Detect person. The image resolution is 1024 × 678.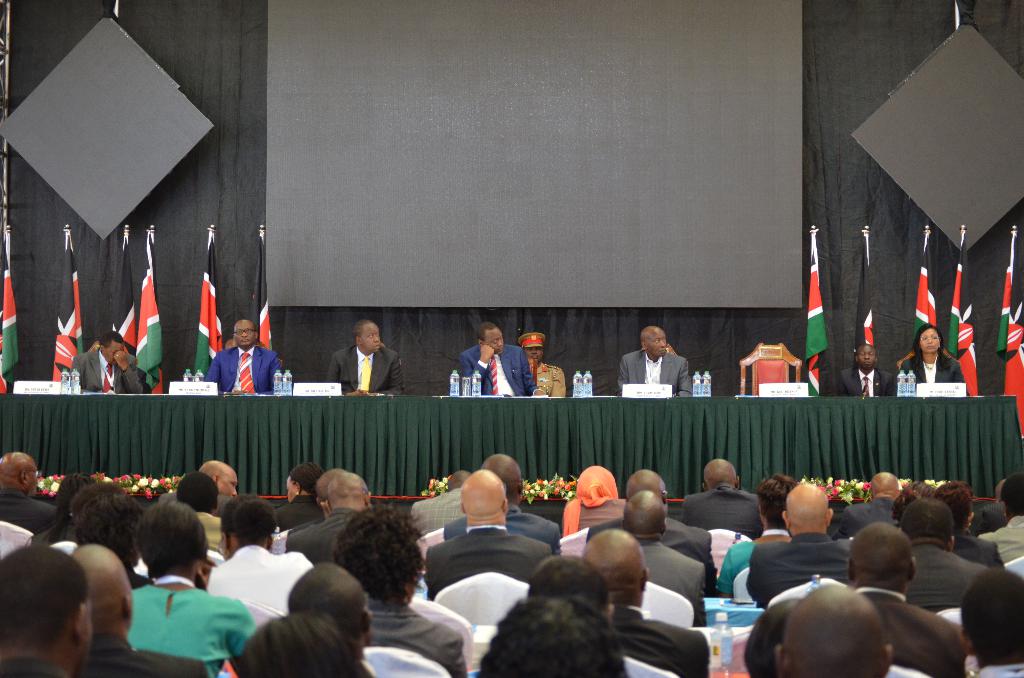
region(519, 332, 569, 405).
